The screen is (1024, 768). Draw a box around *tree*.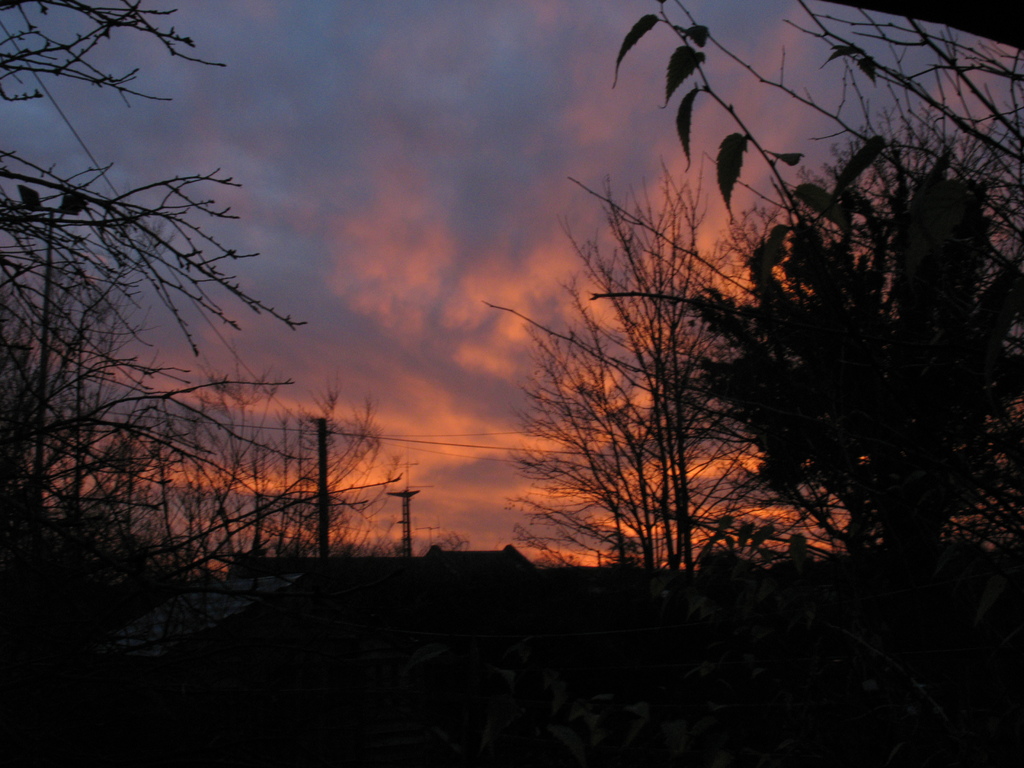
locate(504, 156, 848, 570).
